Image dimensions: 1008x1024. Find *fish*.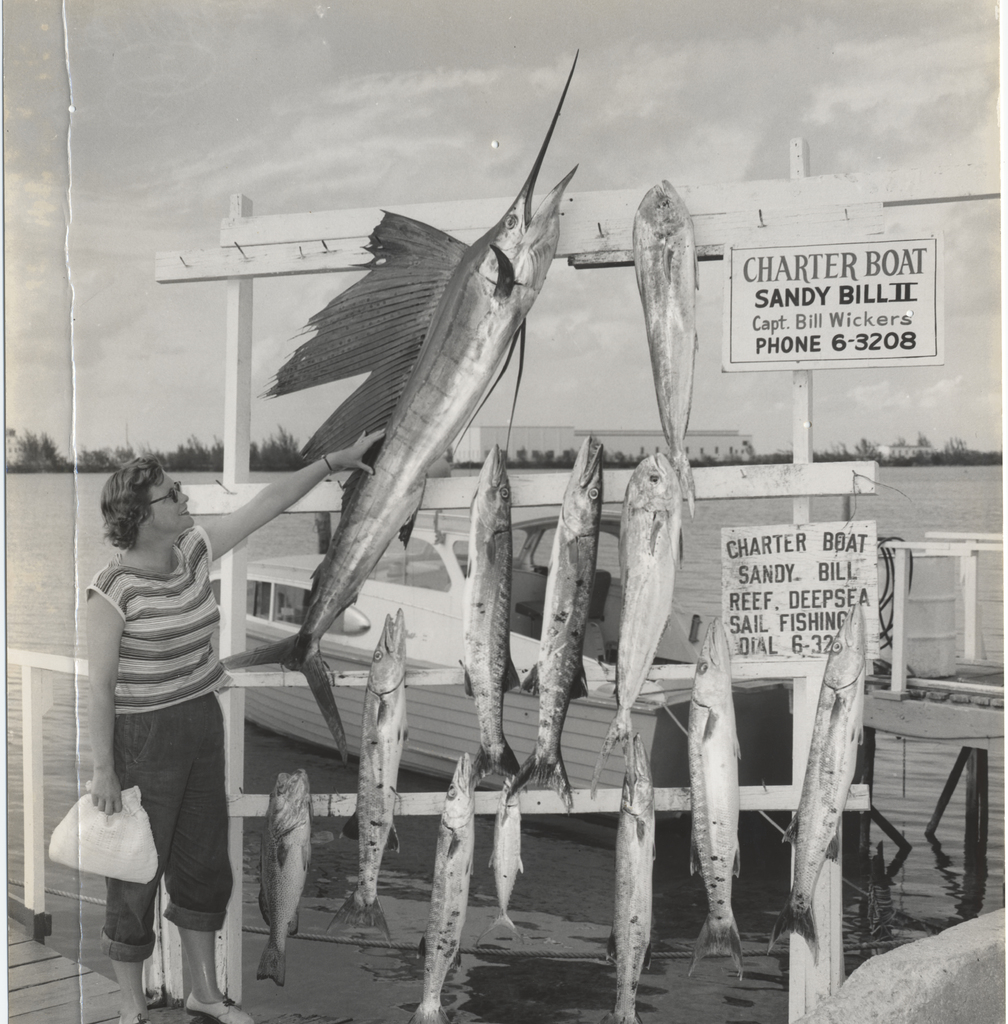
631 175 703 518.
